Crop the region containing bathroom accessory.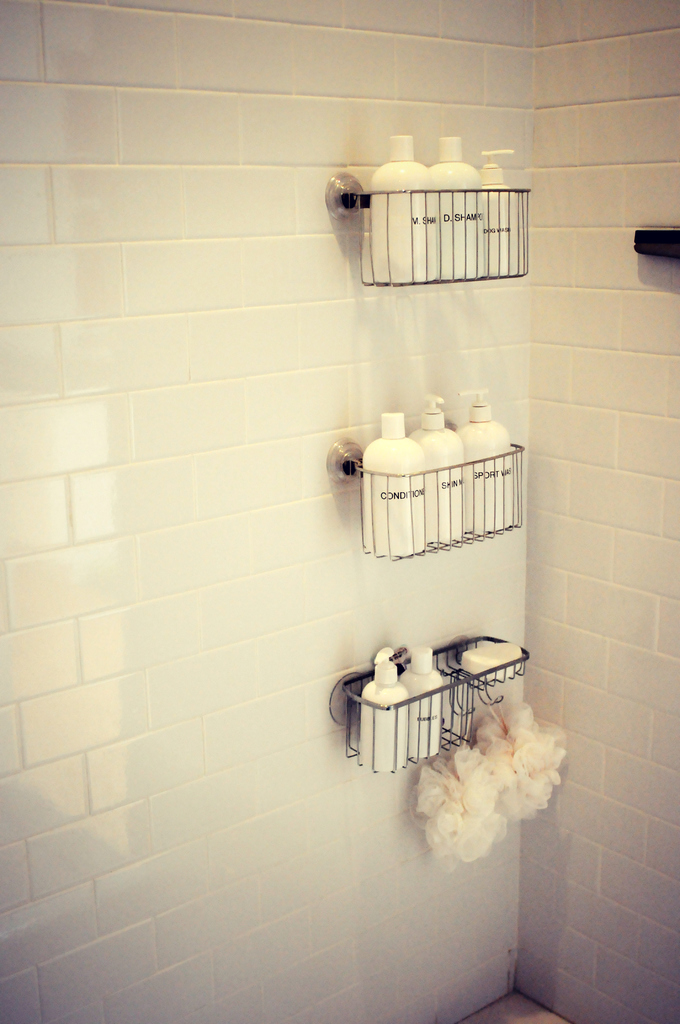
Crop region: <box>325,434,524,560</box>.
